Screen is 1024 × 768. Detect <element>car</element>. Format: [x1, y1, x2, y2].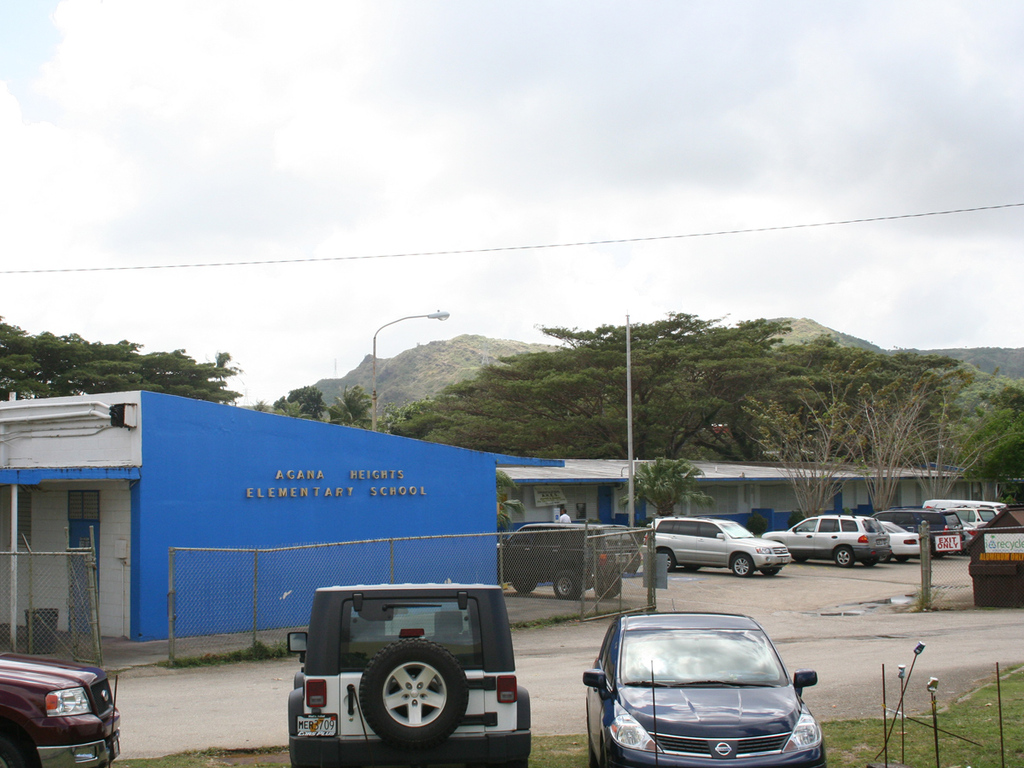
[644, 511, 791, 577].
